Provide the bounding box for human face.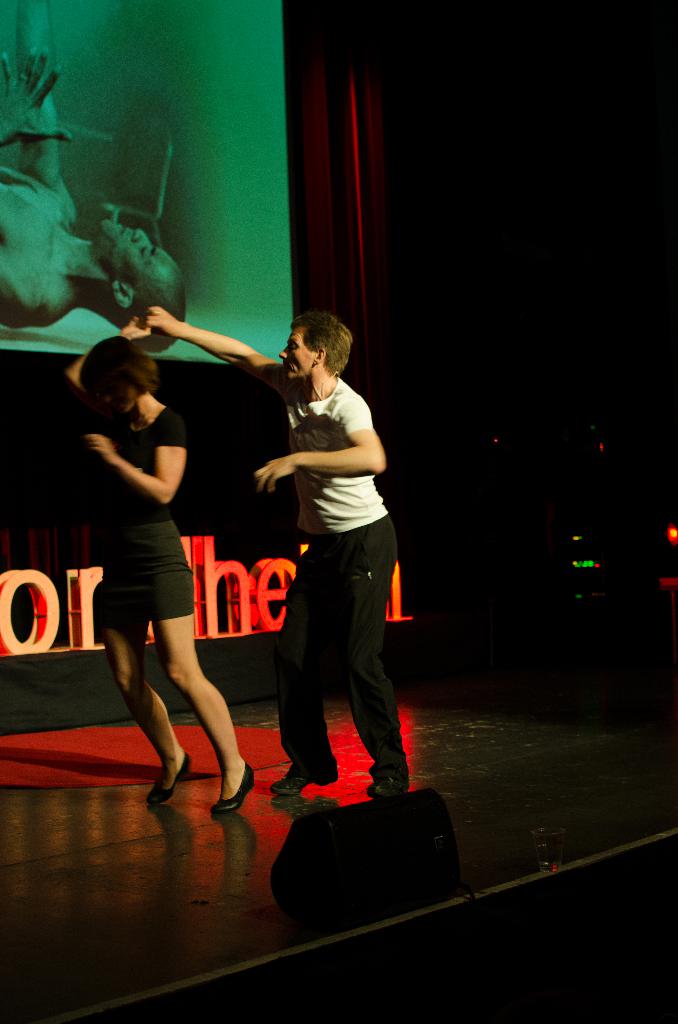
BBox(278, 323, 307, 377).
